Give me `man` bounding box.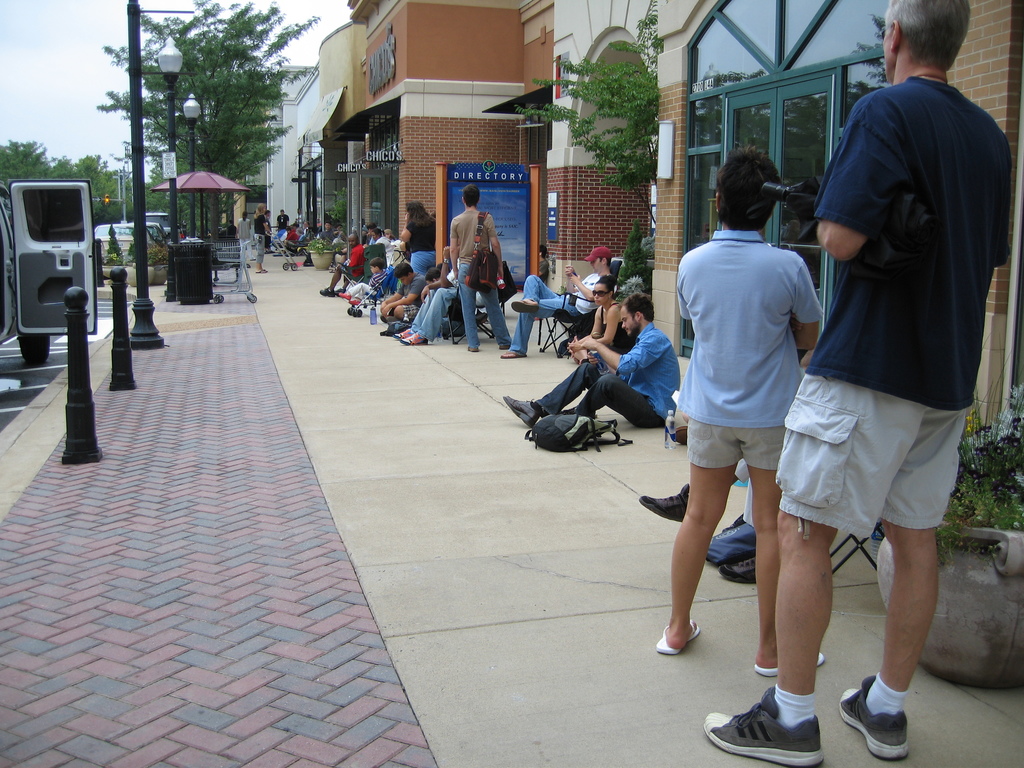
[316,234,366,298].
